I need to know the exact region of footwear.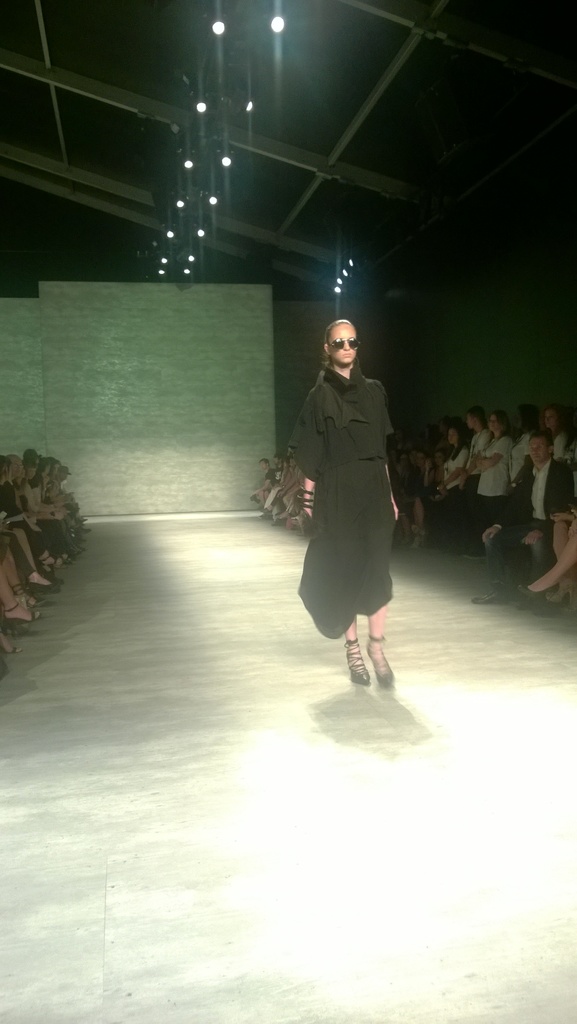
Region: bbox=[381, 632, 395, 690].
